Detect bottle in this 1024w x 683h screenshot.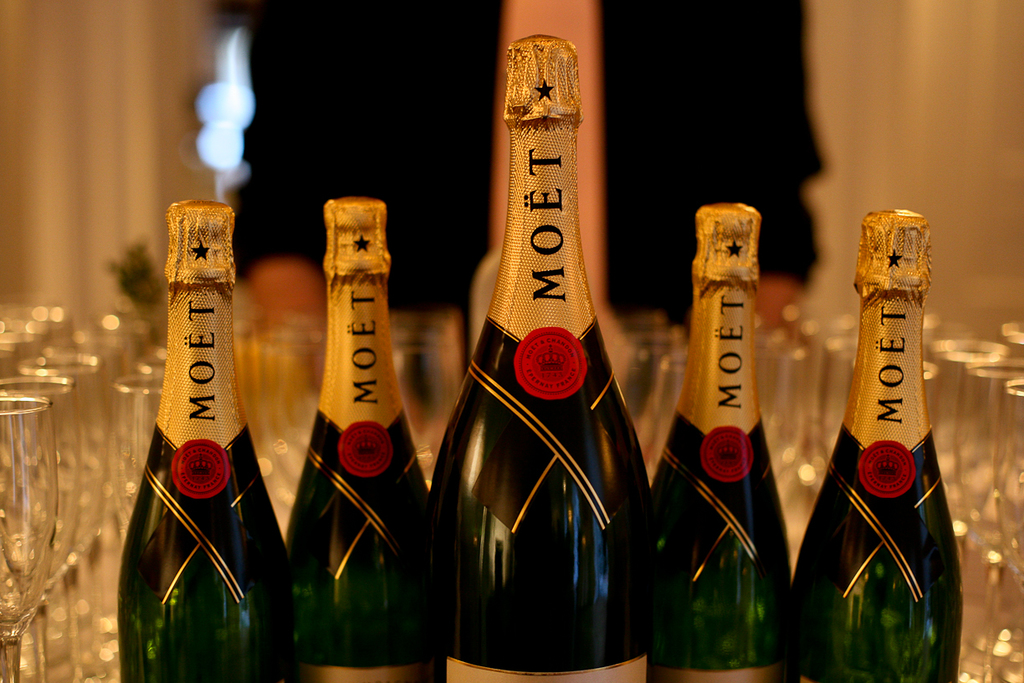
Detection: {"x1": 651, "y1": 204, "x2": 798, "y2": 682}.
